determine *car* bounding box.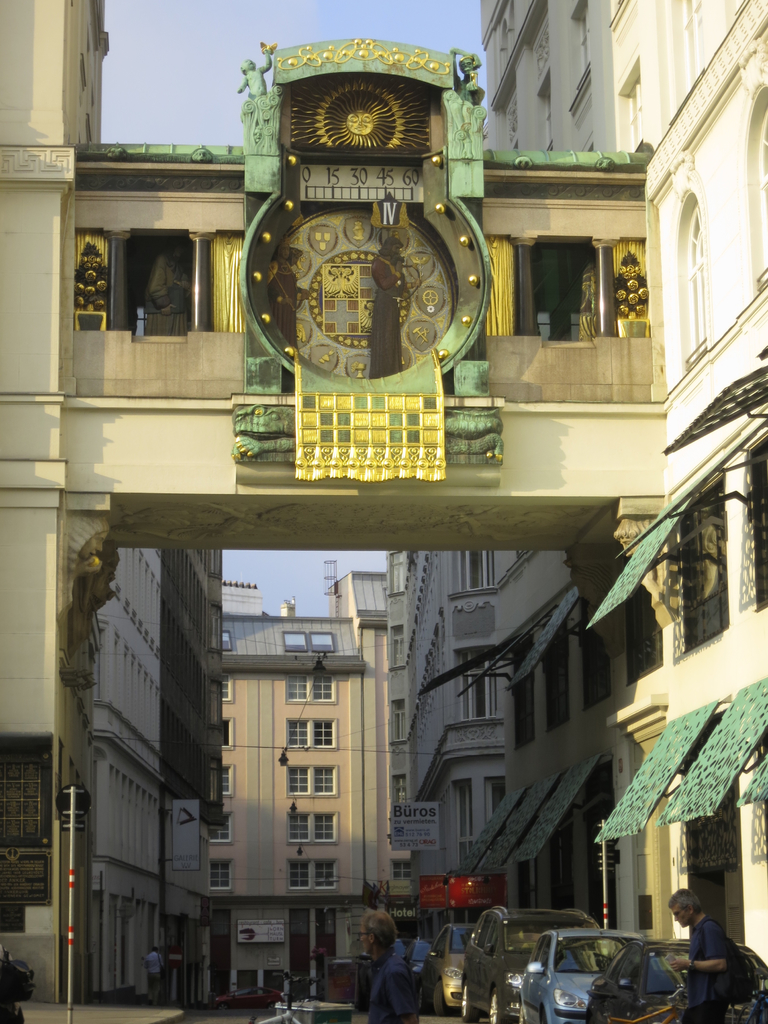
Determined: {"x1": 455, "y1": 903, "x2": 602, "y2": 1023}.
